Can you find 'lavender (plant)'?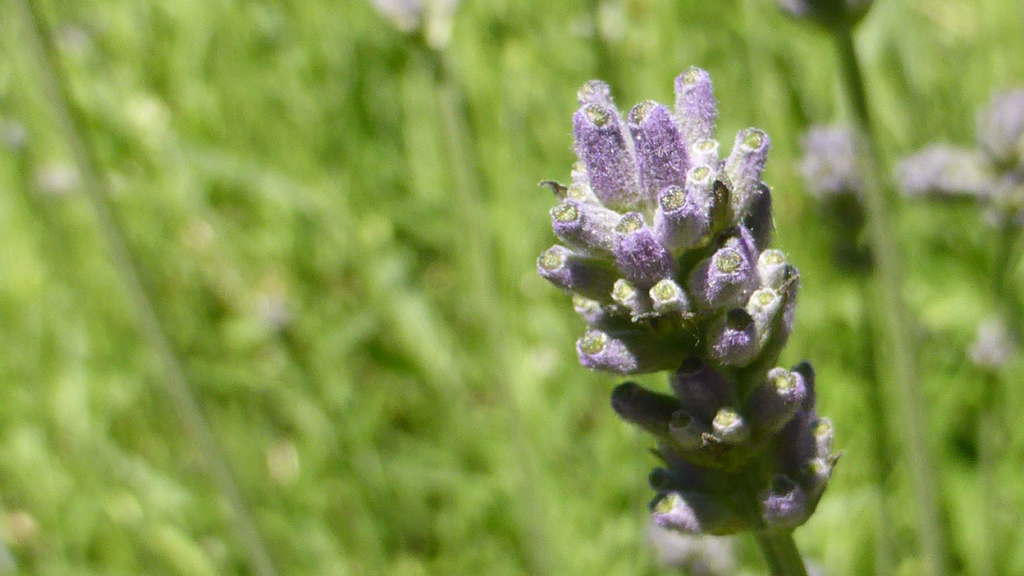
Yes, bounding box: <box>542,62,848,575</box>.
